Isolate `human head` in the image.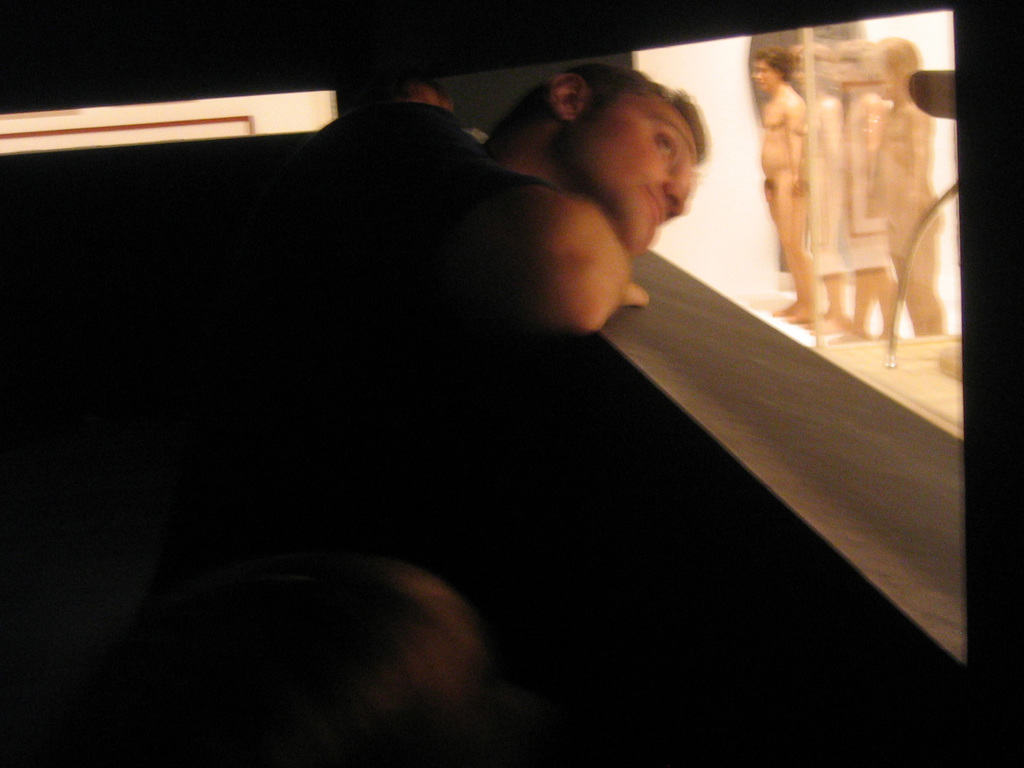
Isolated region: (791, 48, 827, 90).
